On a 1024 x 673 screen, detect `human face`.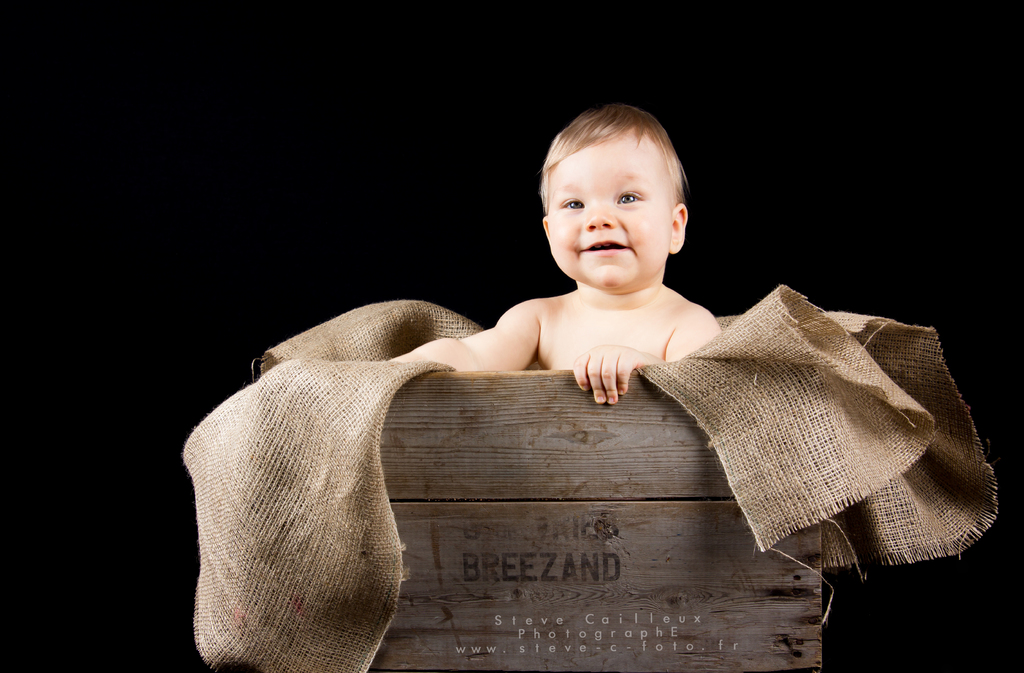
BBox(547, 122, 671, 288).
